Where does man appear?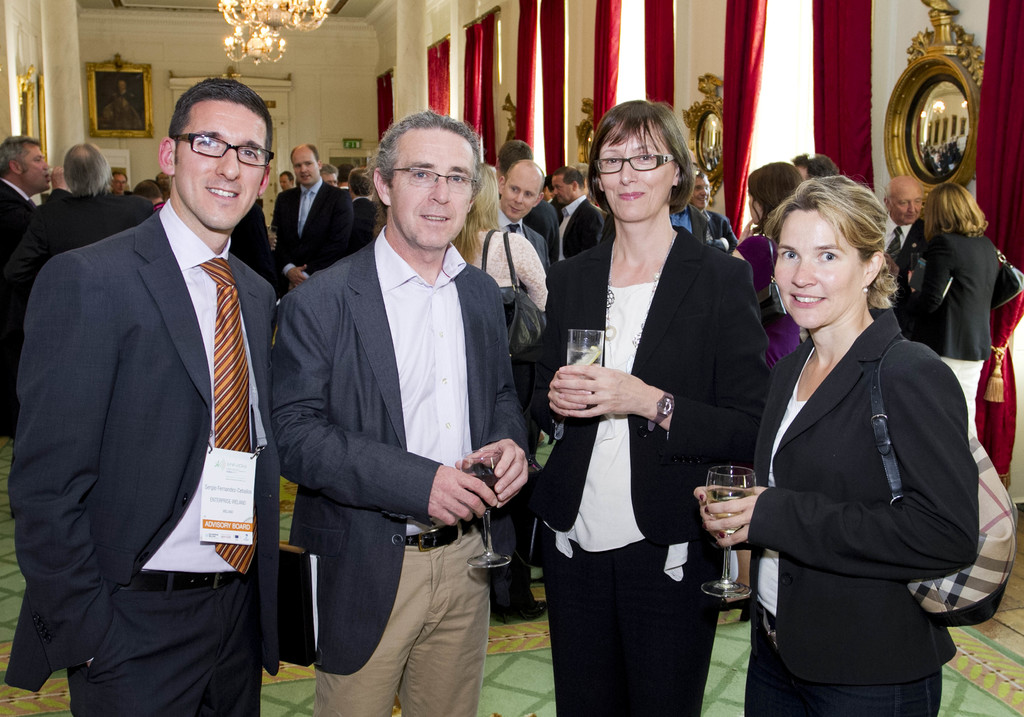
Appears at (x1=15, y1=46, x2=299, y2=709).
